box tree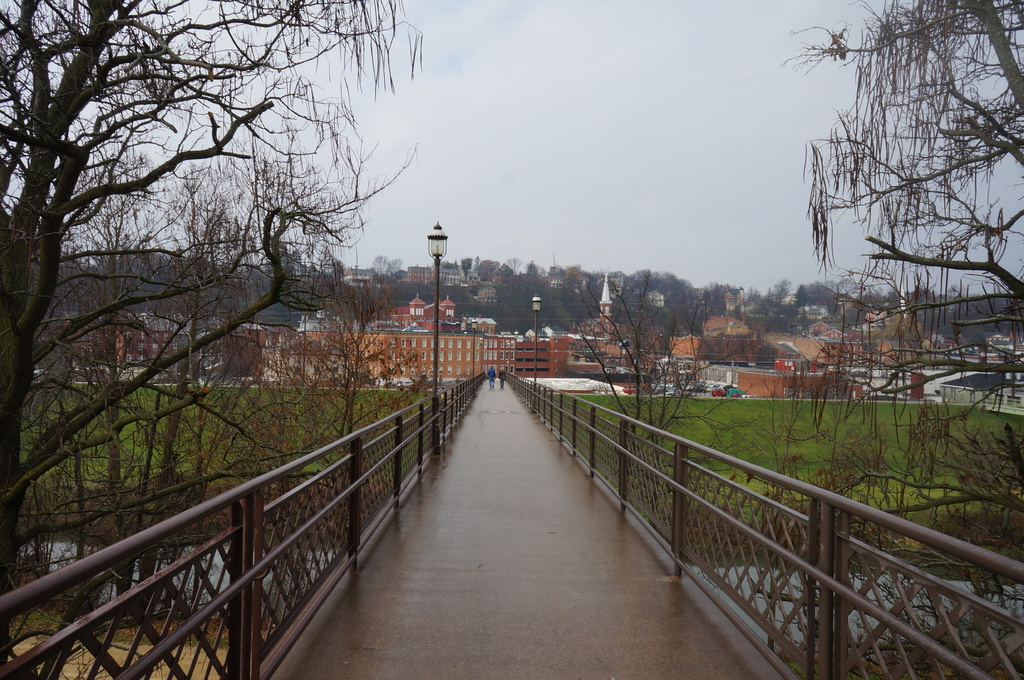
Rect(801, 0, 1023, 645)
